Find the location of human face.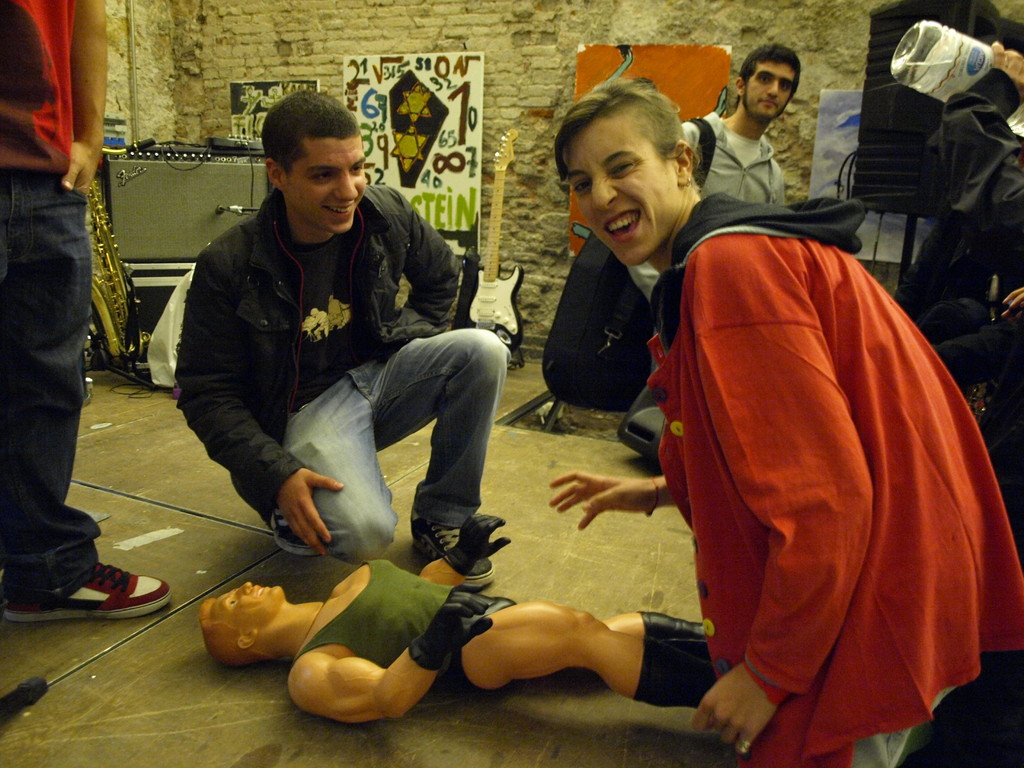
Location: (280,135,371,230).
